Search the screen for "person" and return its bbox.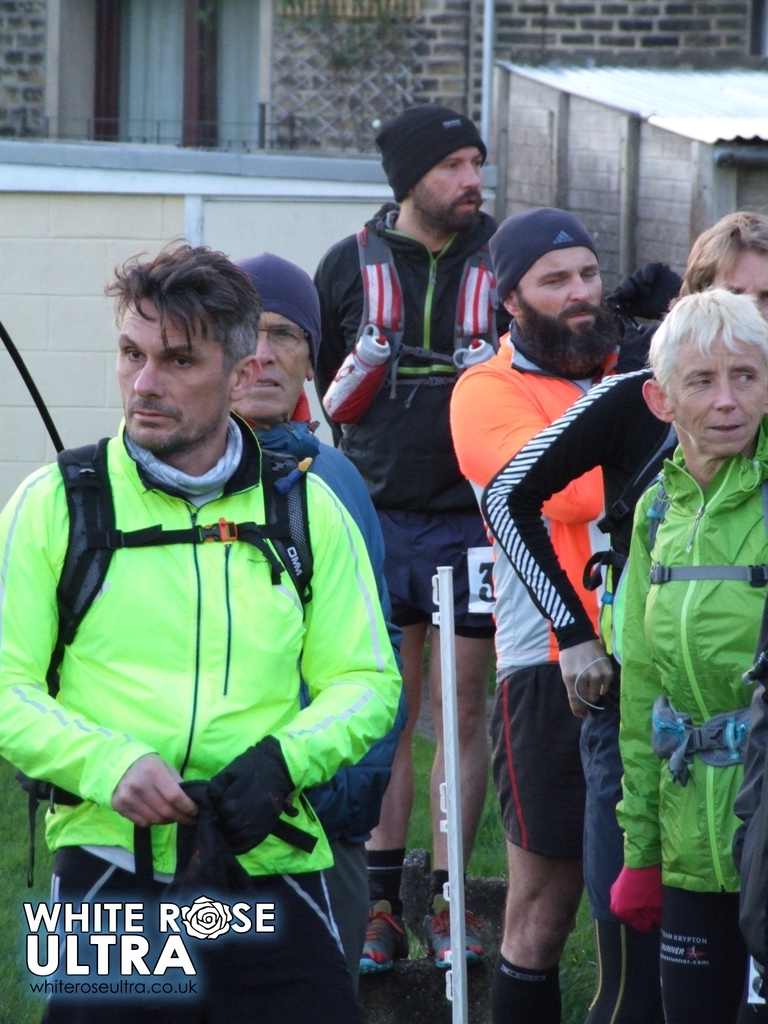
Found: crop(610, 285, 767, 1023).
